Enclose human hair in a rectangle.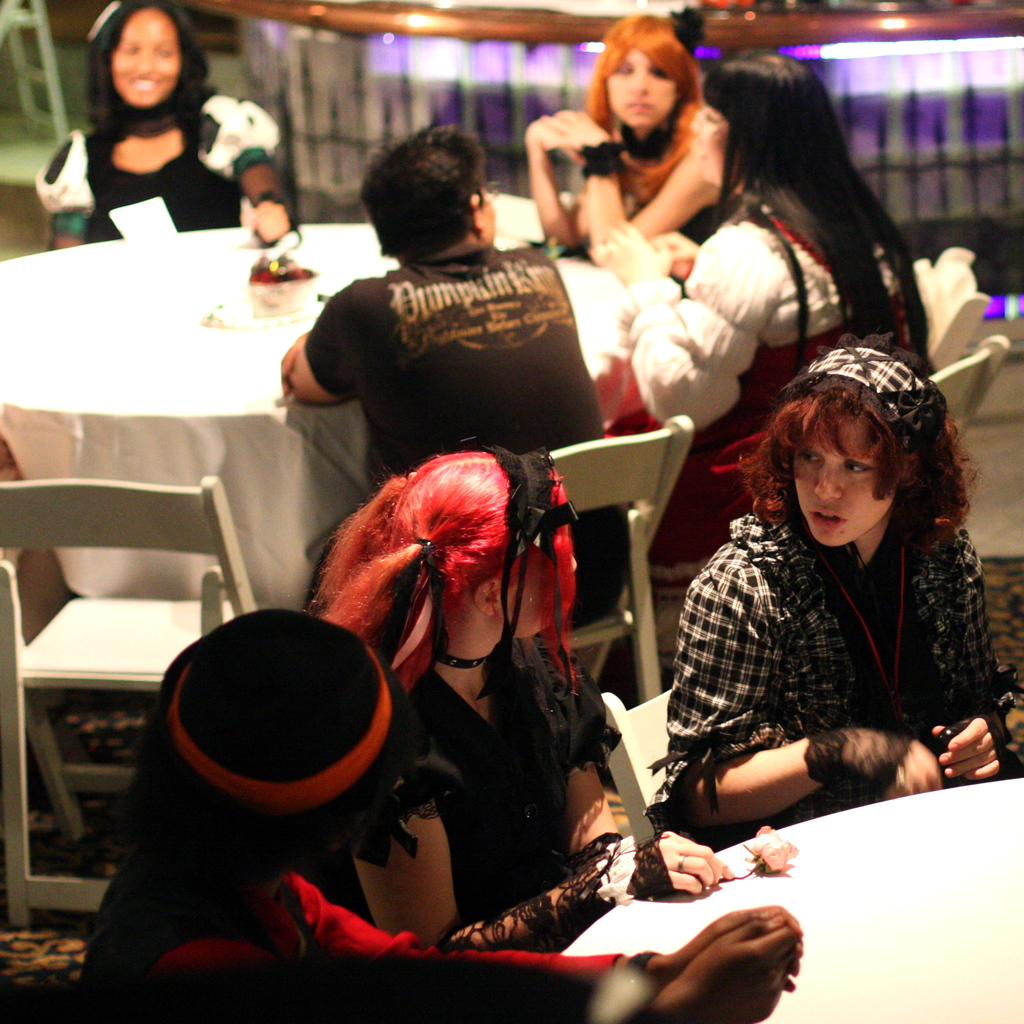
rect(348, 102, 490, 256).
